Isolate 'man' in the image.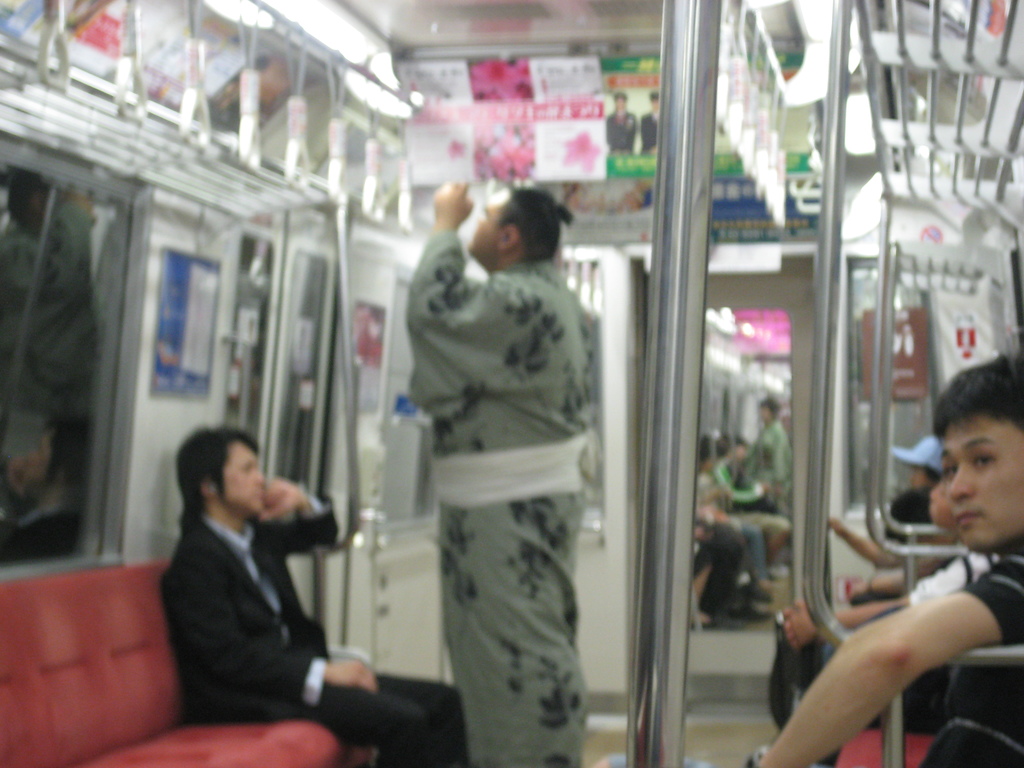
Isolated region: [left=392, top=161, right=605, bottom=767].
